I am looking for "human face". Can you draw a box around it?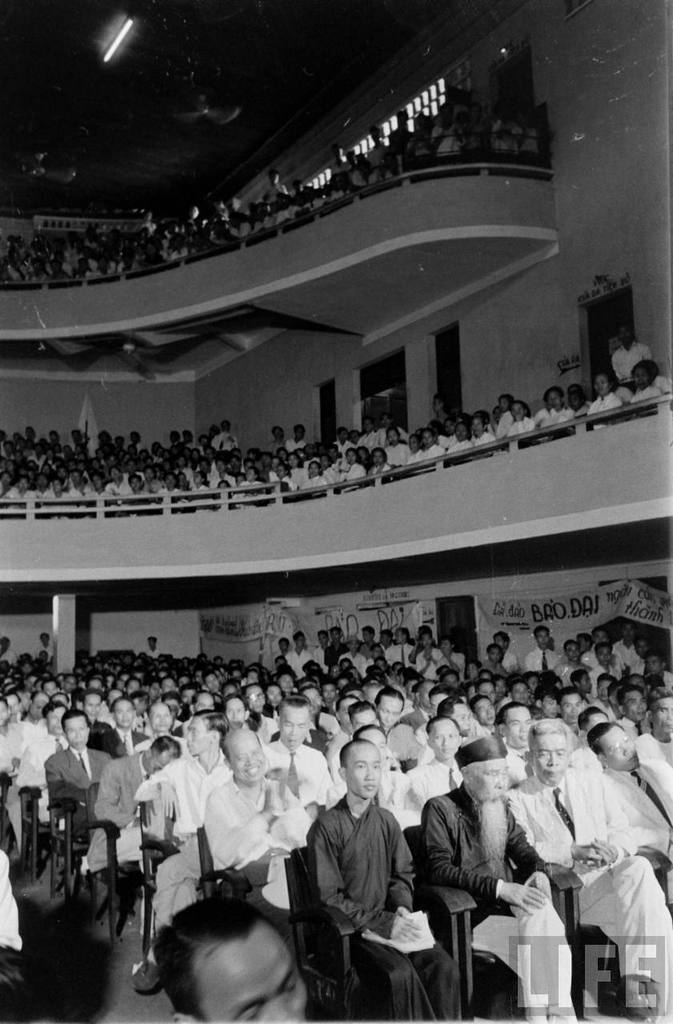
Sure, the bounding box is left=46, top=705, right=64, bottom=731.
